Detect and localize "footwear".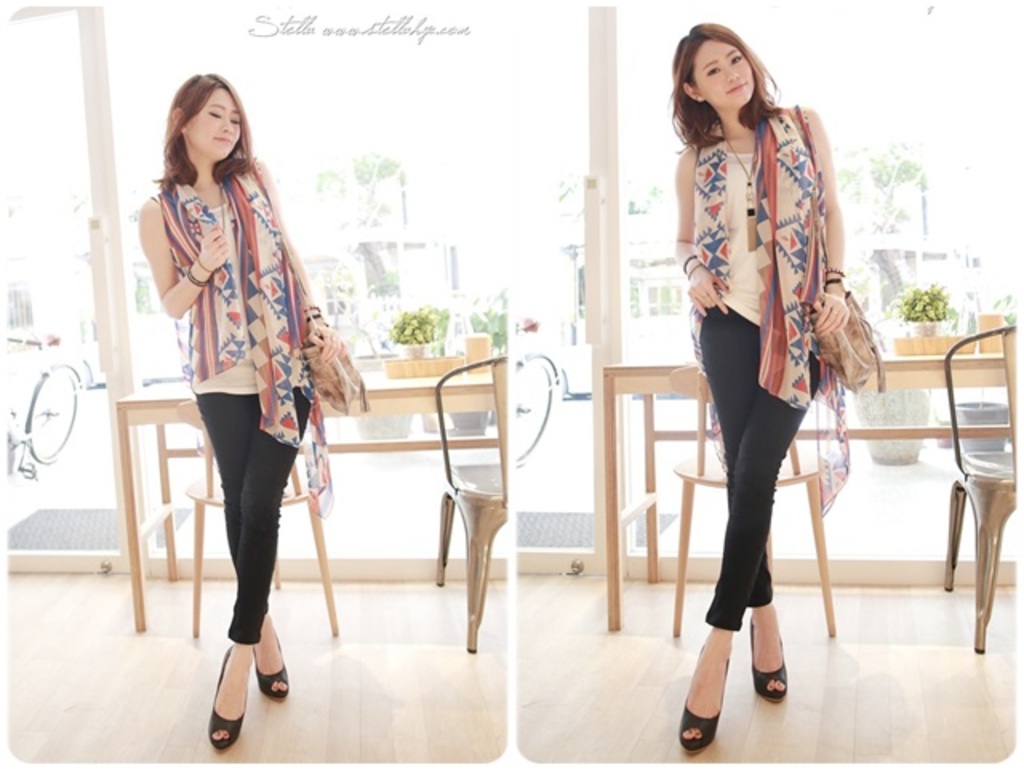
Localized at left=253, top=624, right=285, bottom=701.
